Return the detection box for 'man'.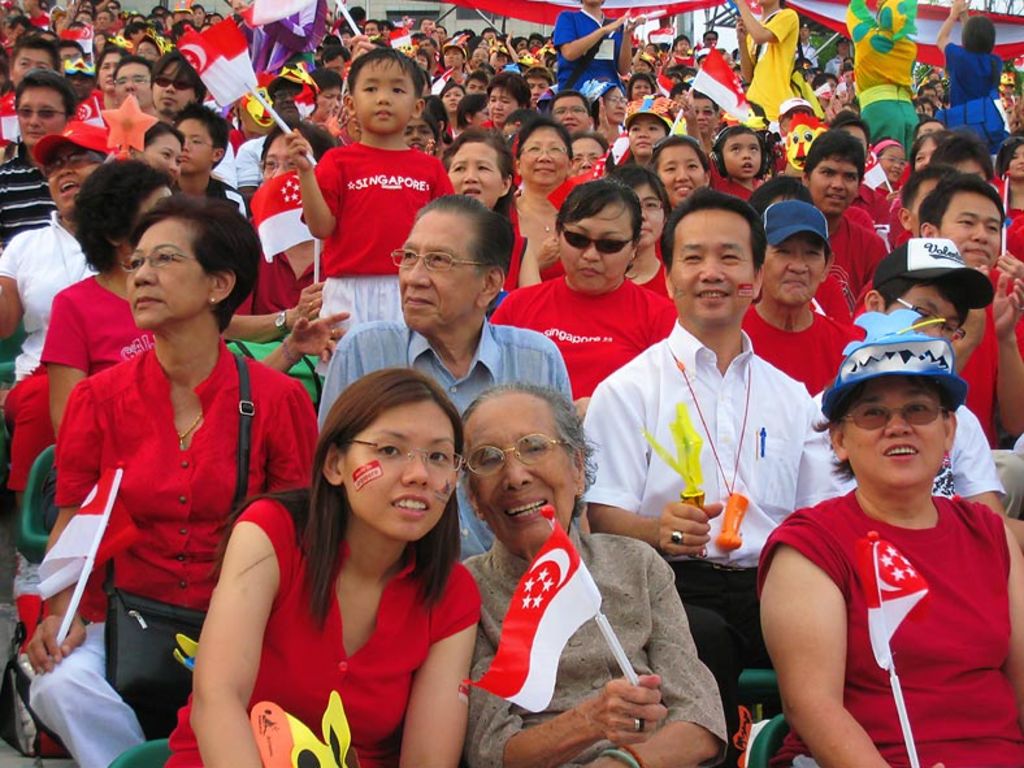
309, 190, 580, 559.
